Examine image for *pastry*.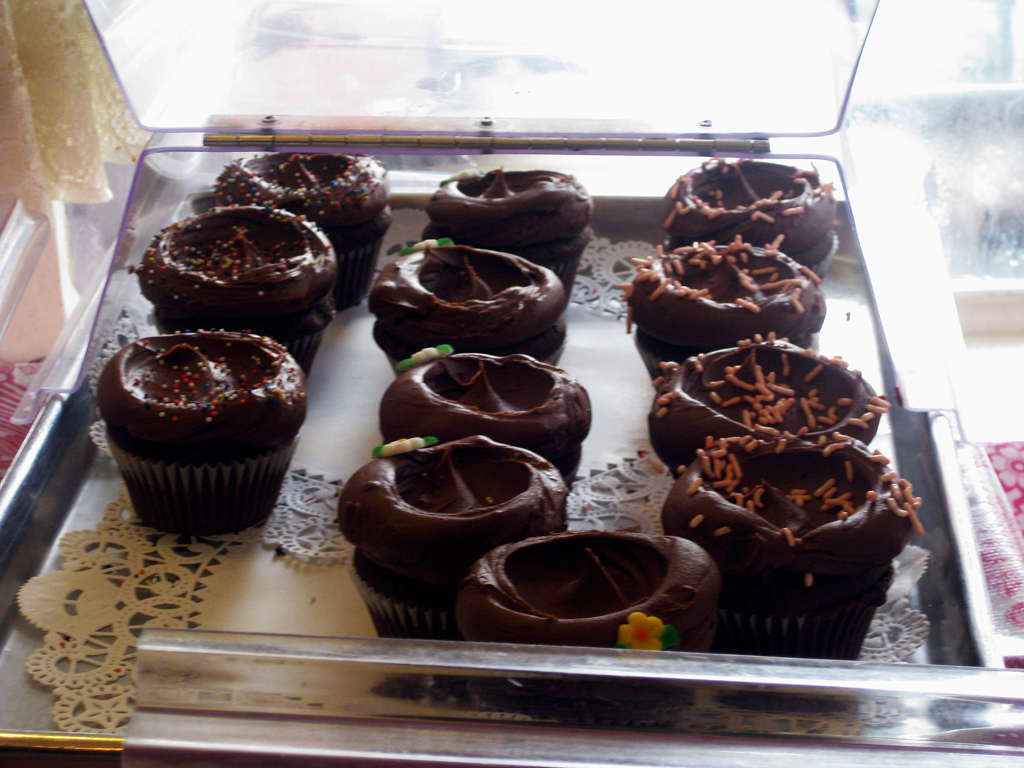
Examination result: <region>136, 197, 339, 354</region>.
